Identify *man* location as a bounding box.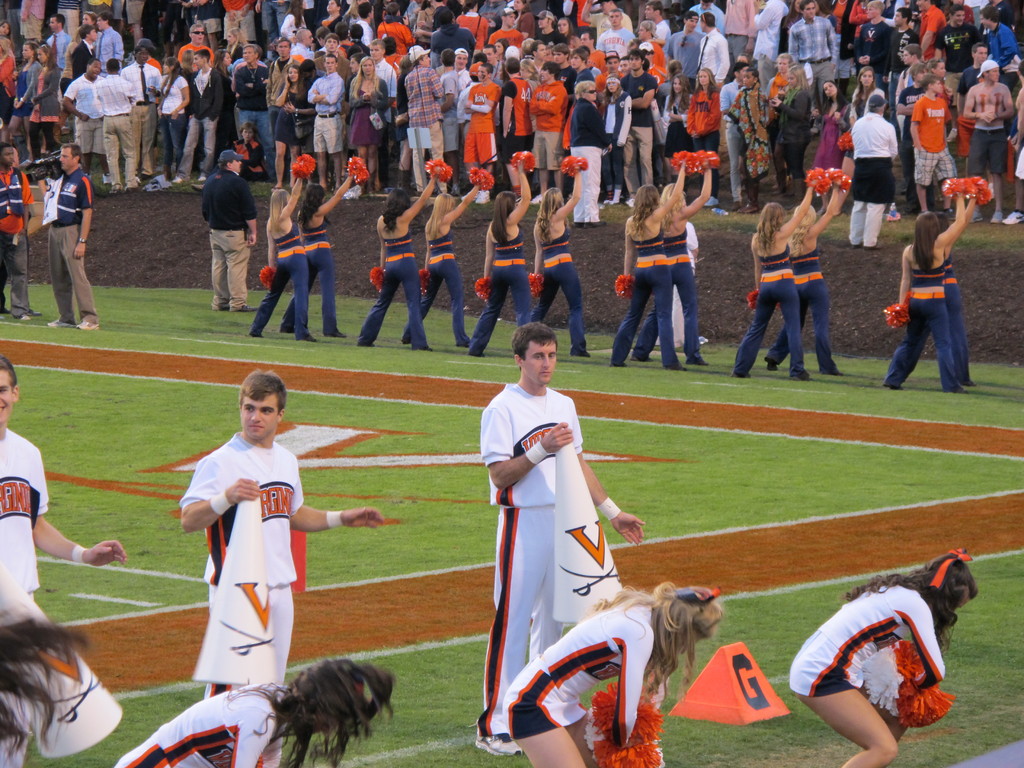
<bbox>180, 378, 334, 723</bbox>.
